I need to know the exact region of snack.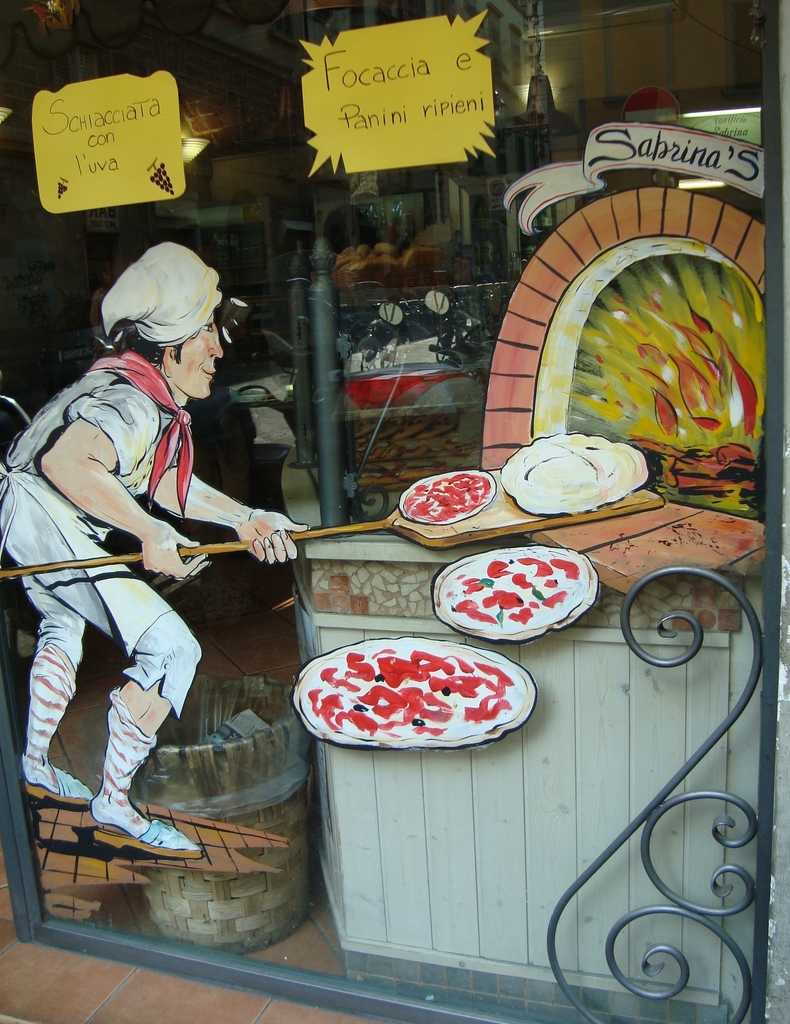
Region: [x1=501, y1=420, x2=651, y2=520].
